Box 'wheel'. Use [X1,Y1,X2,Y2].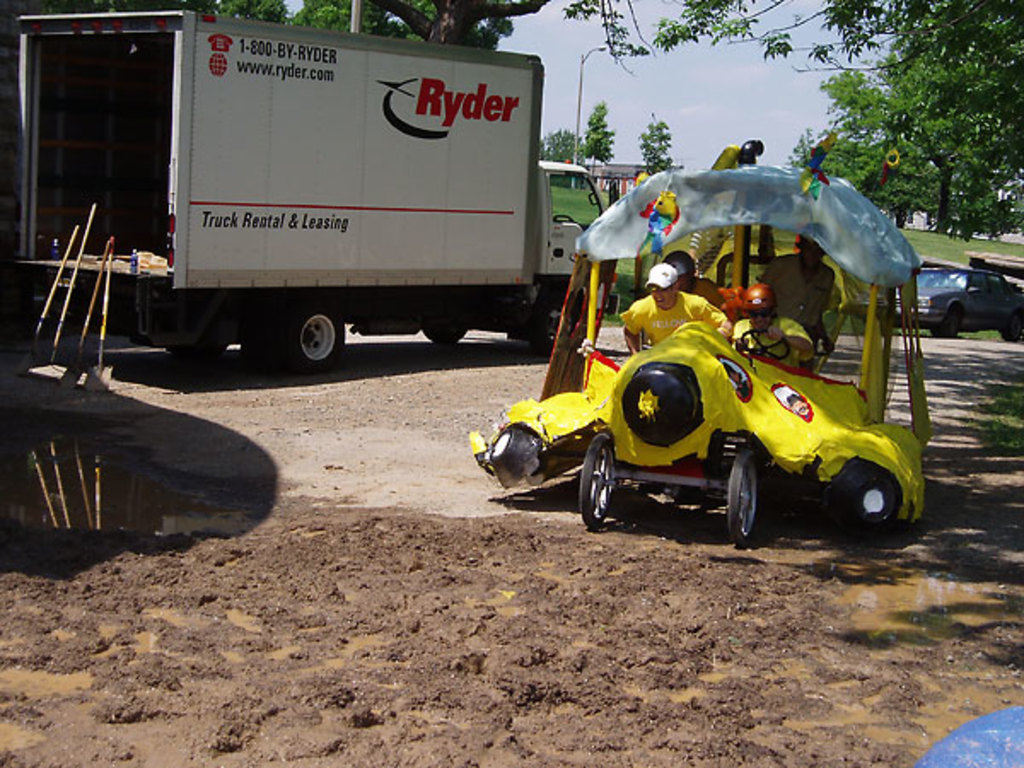
[725,439,763,550].
